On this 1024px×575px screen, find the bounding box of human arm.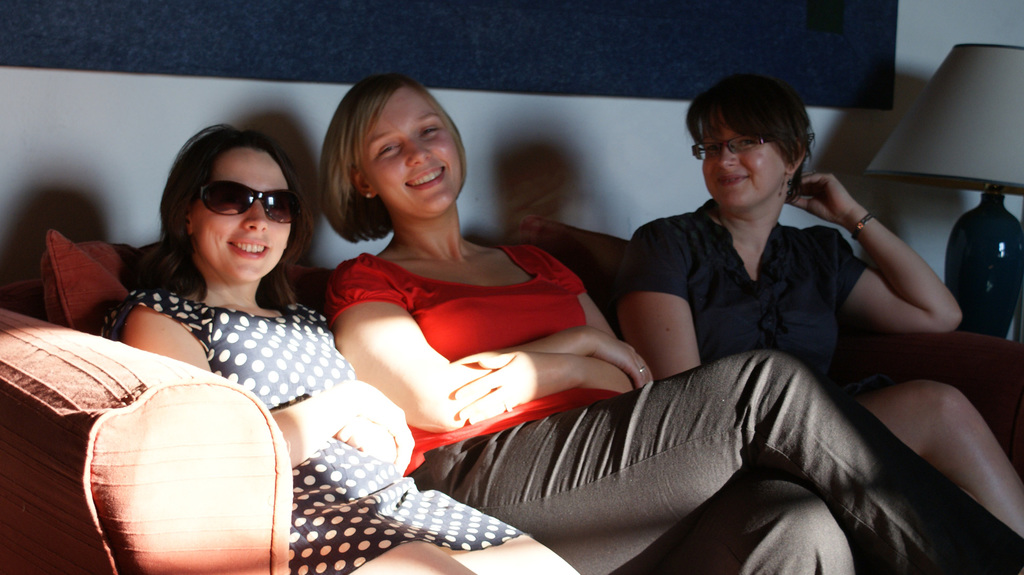
Bounding box: [623, 214, 709, 390].
